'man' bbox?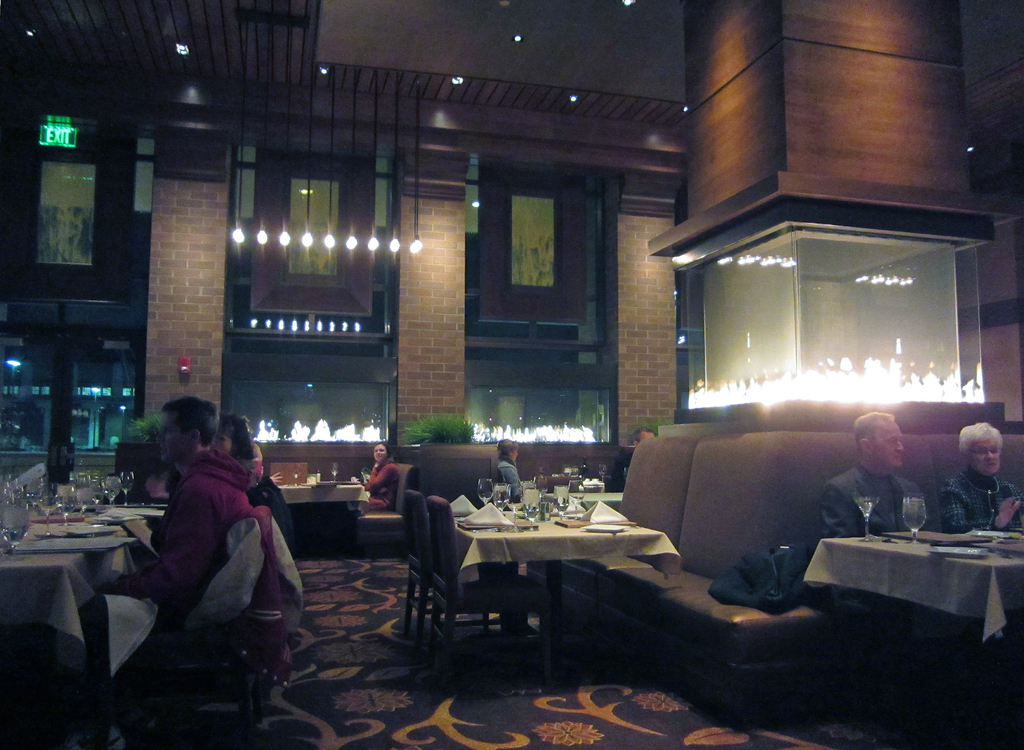
<box>128,415,289,660</box>
